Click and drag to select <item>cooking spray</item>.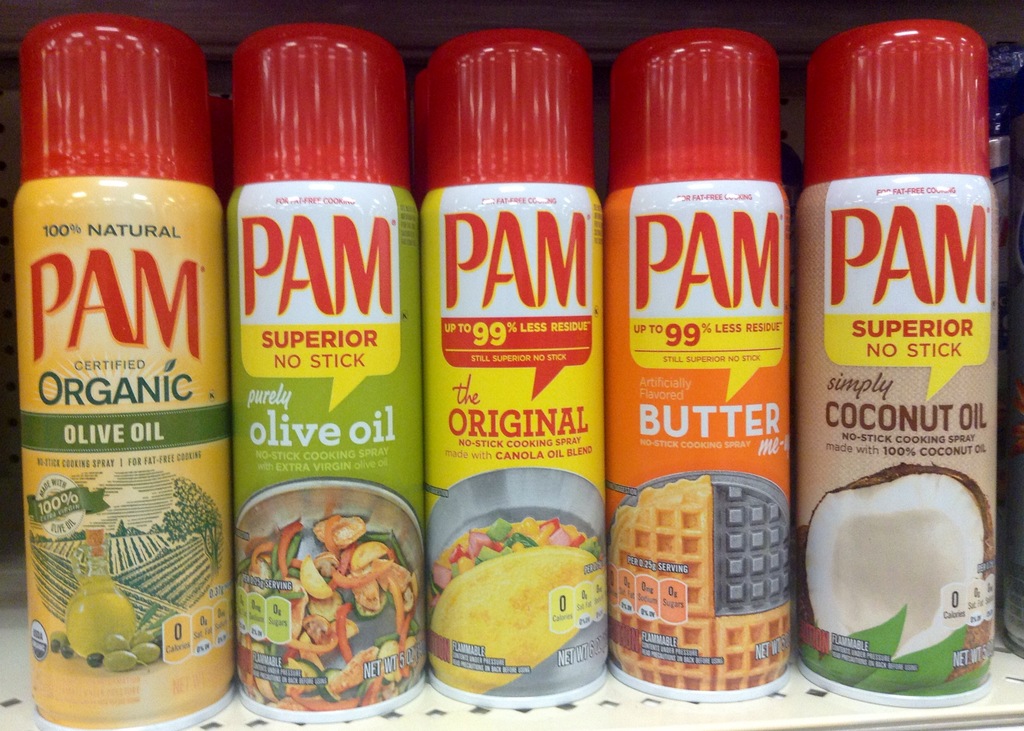
Selection: {"x1": 20, "y1": 10, "x2": 236, "y2": 726}.
